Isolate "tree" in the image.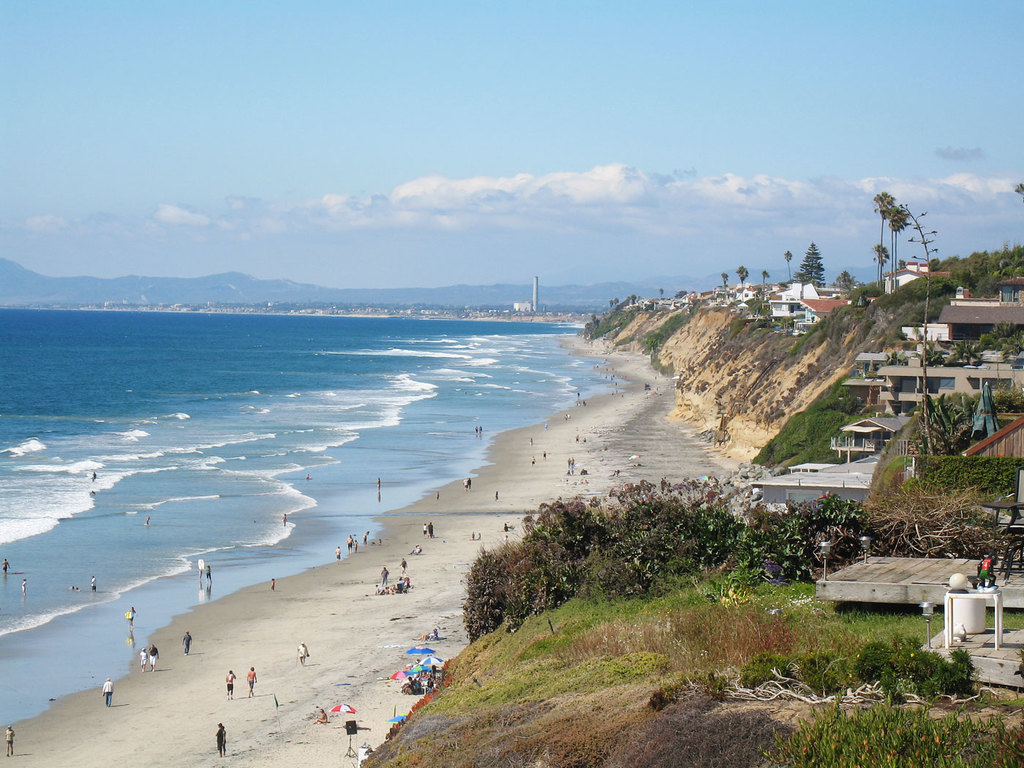
Isolated region: [792,241,828,290].
